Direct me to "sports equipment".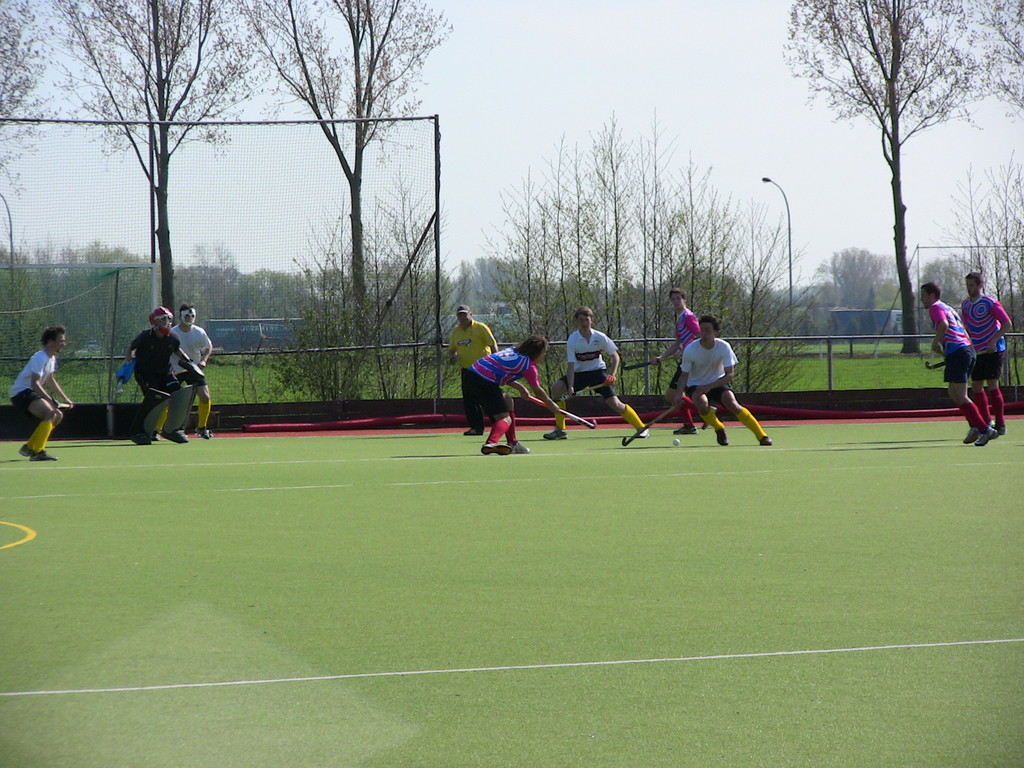
Direction: {"x1": 23, "y1": 446, "x2": 58, "y2": 461}.
